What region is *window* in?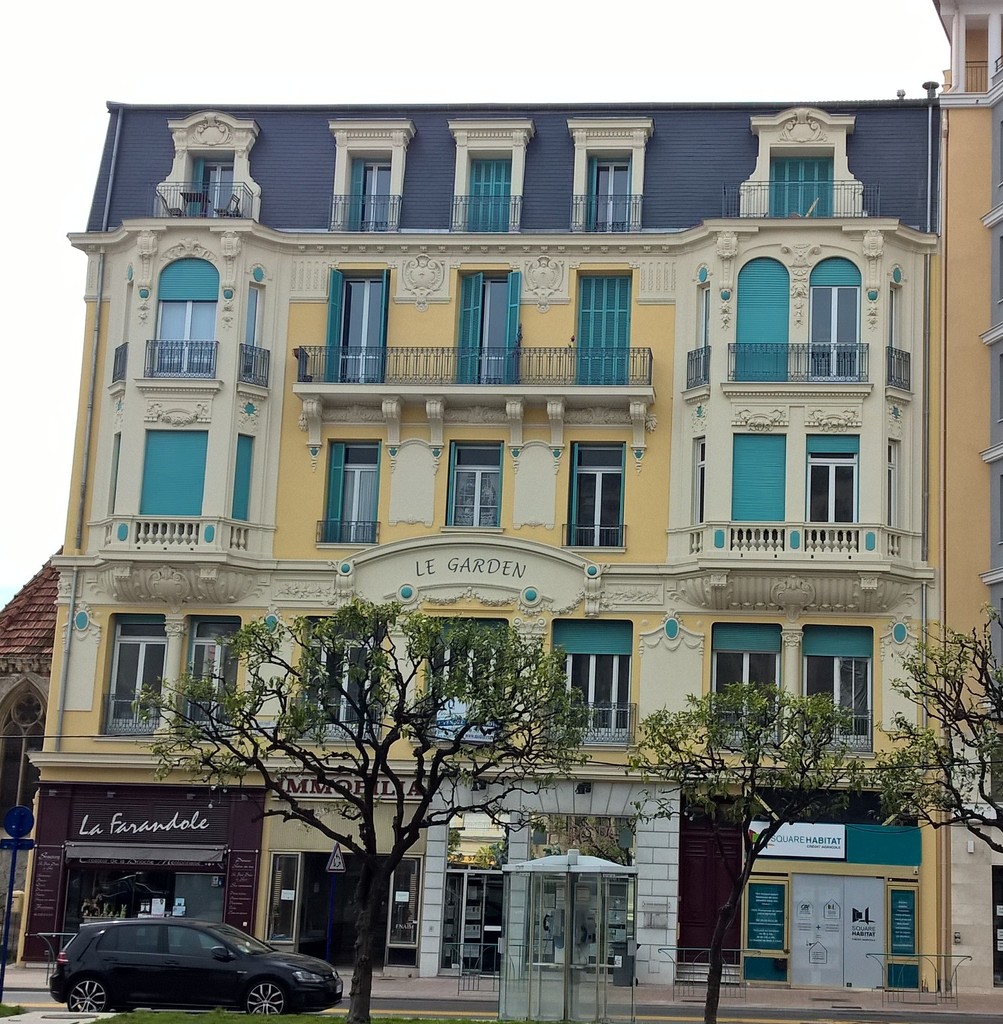
left=343, top=147, right=394, bottom=230.
